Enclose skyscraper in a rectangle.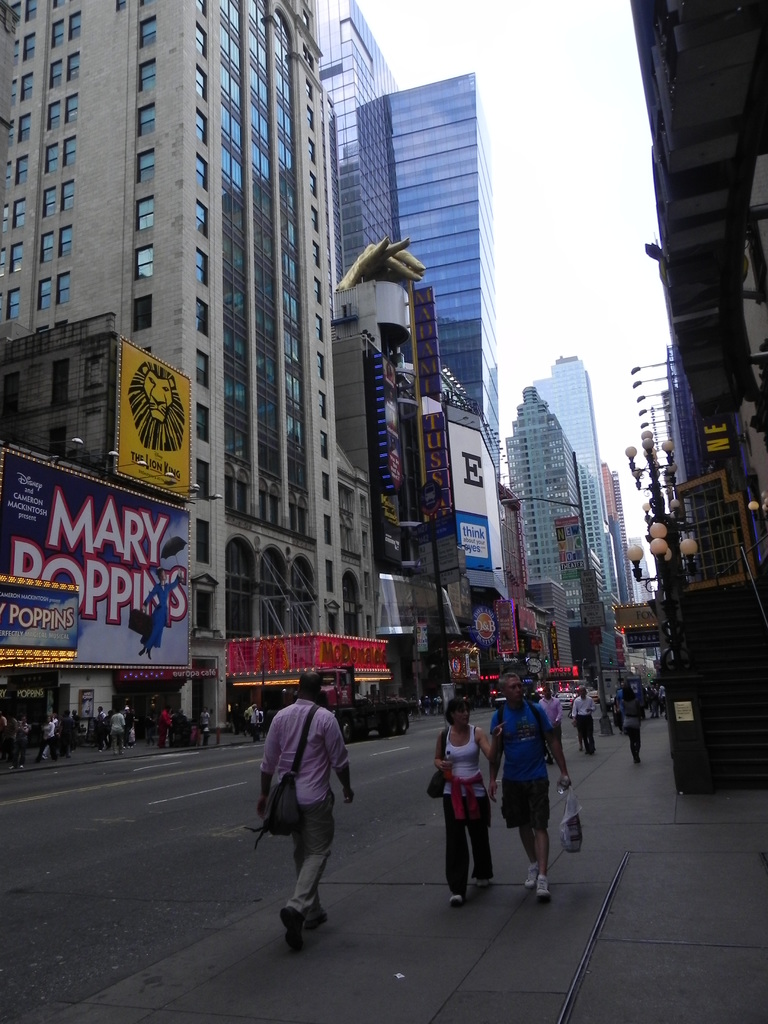
locate(521, 362, 626, 552).
